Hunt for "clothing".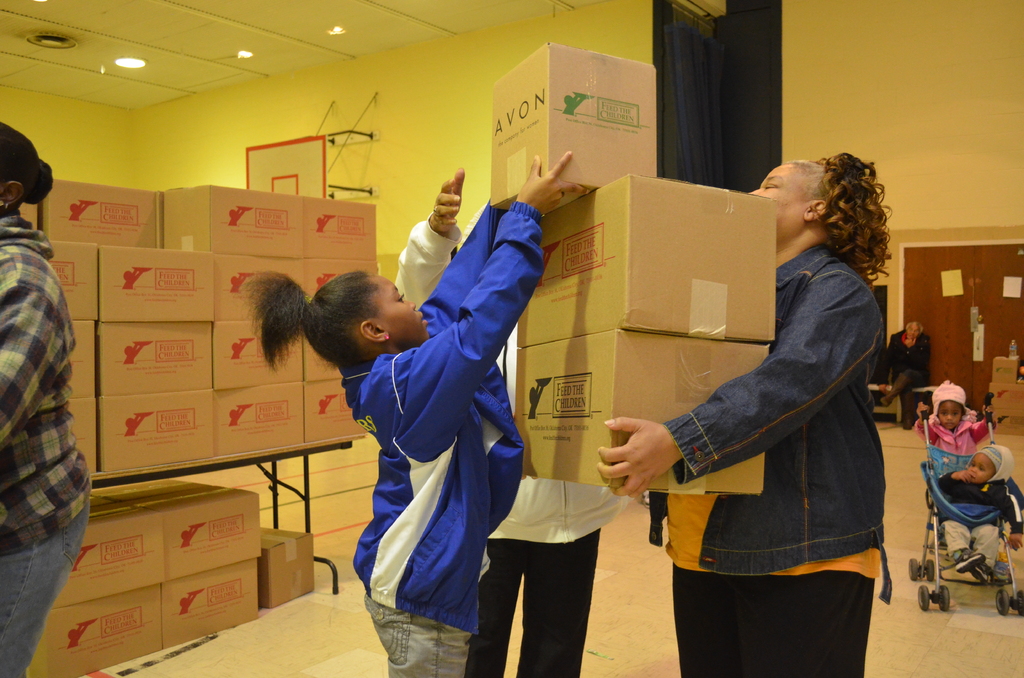
Hunted down at 348:194:546:660.
